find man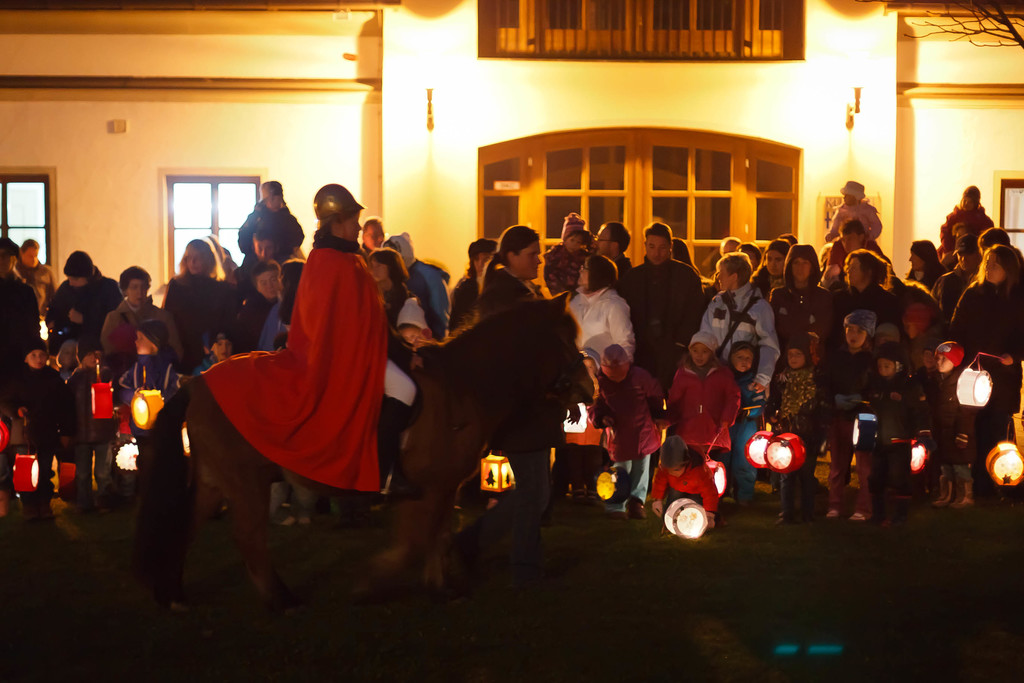
rect(0, 235, 39, 411)
